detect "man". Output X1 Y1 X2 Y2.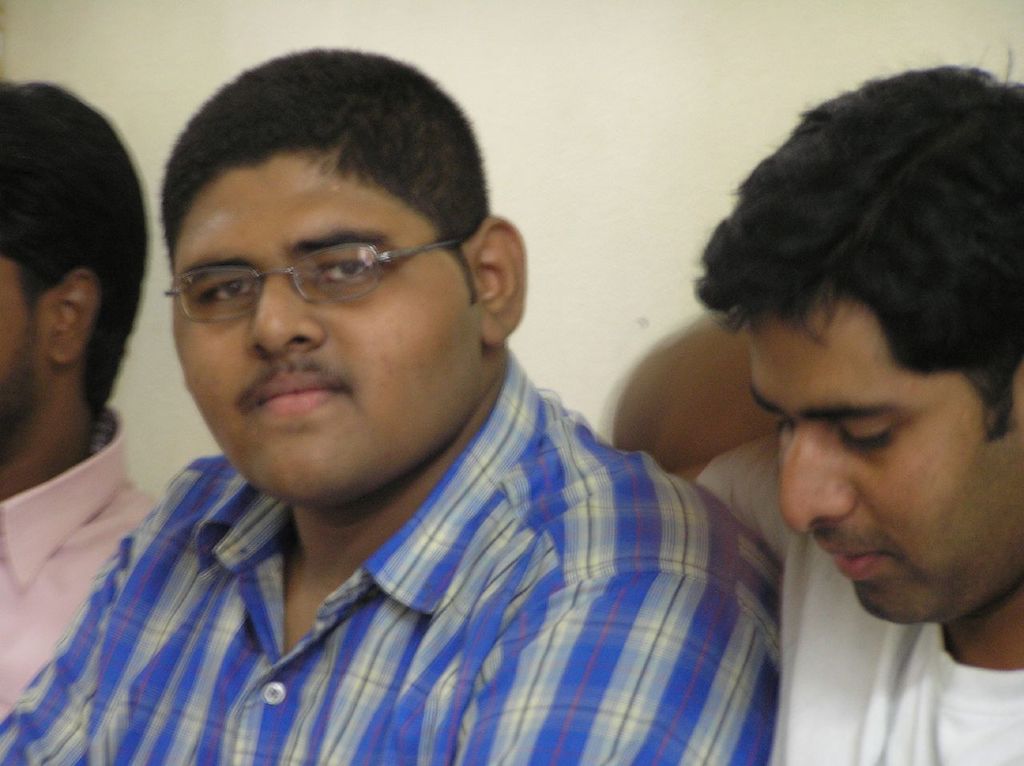
578 51 1023 765.
